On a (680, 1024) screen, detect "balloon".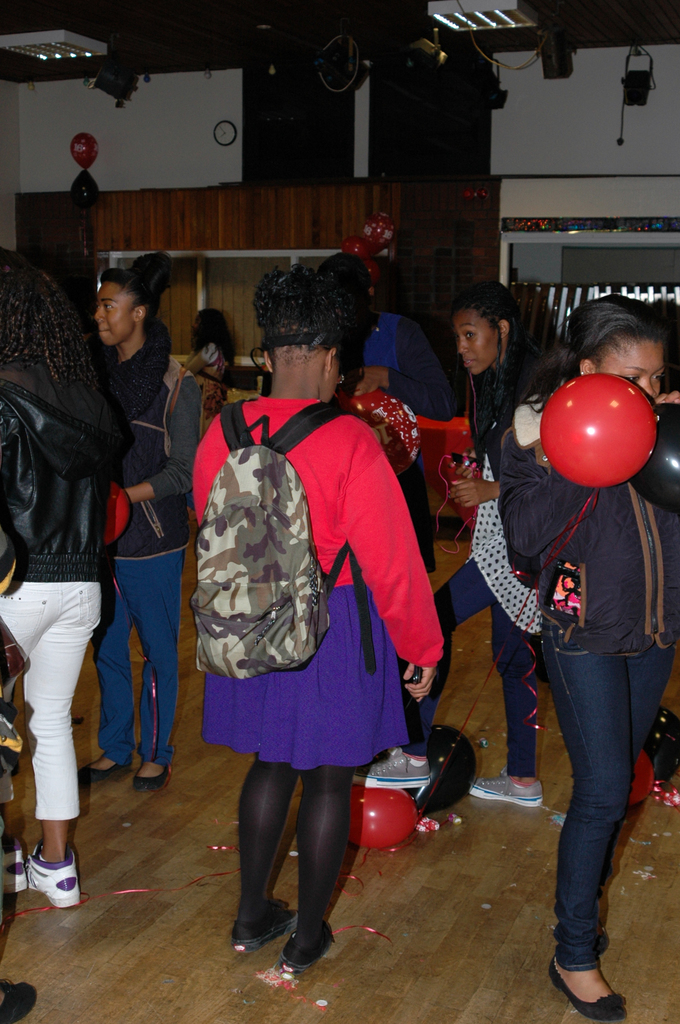
left=359, top=209, right=388, bottom=252.
